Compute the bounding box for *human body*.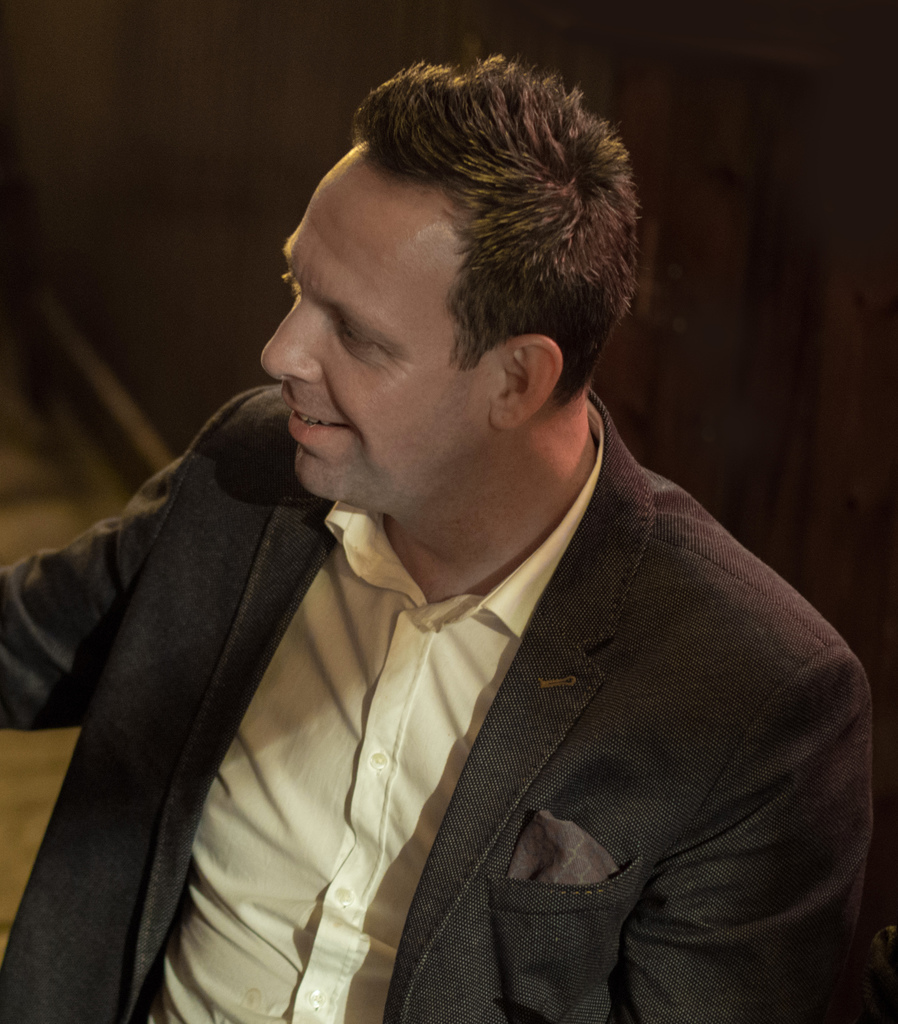
select_region(63, 129, 863, 1011).
